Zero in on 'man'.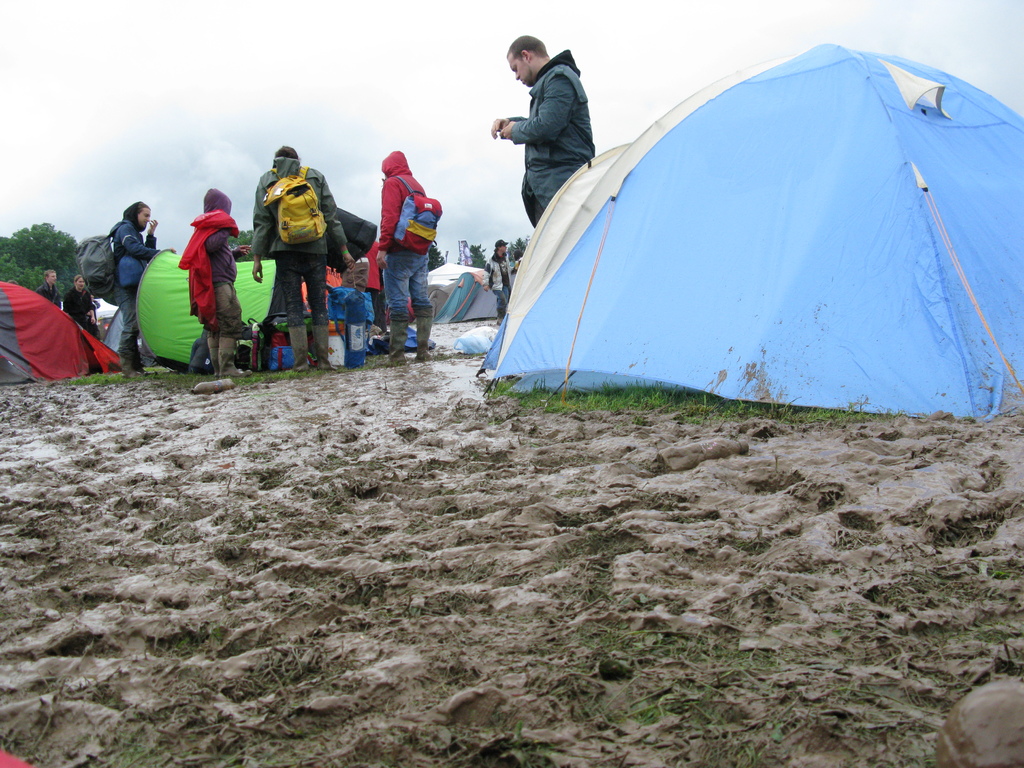
Zeroed in: 481/238/515/323.
